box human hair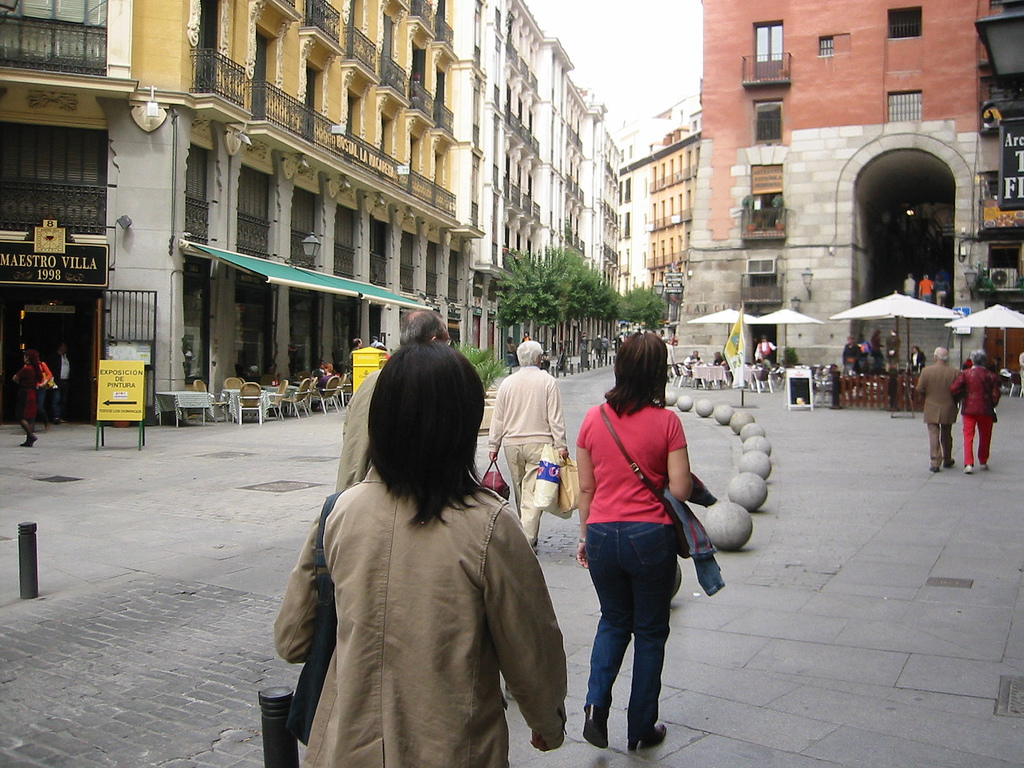
{"left": 357, "top": 353, "right": 485, "bottom": 542}
